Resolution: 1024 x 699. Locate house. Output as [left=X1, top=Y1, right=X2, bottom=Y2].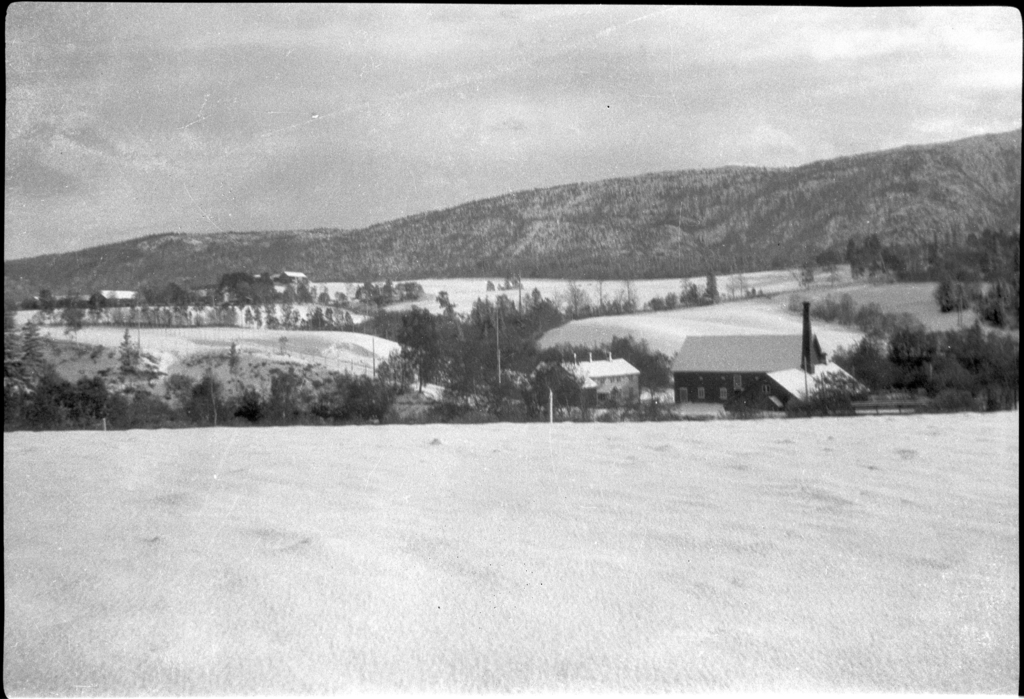
[left=672, top=331, right=831, bottom=412].
